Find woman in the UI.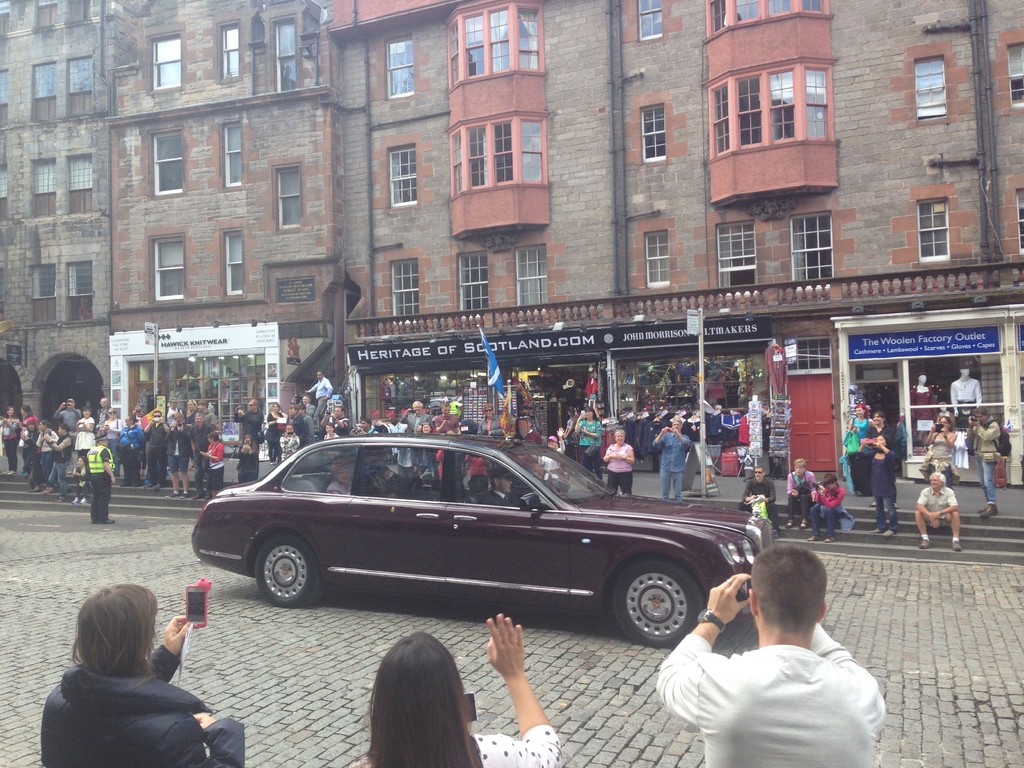
UI element at detection(787, 460, 816, 531).
